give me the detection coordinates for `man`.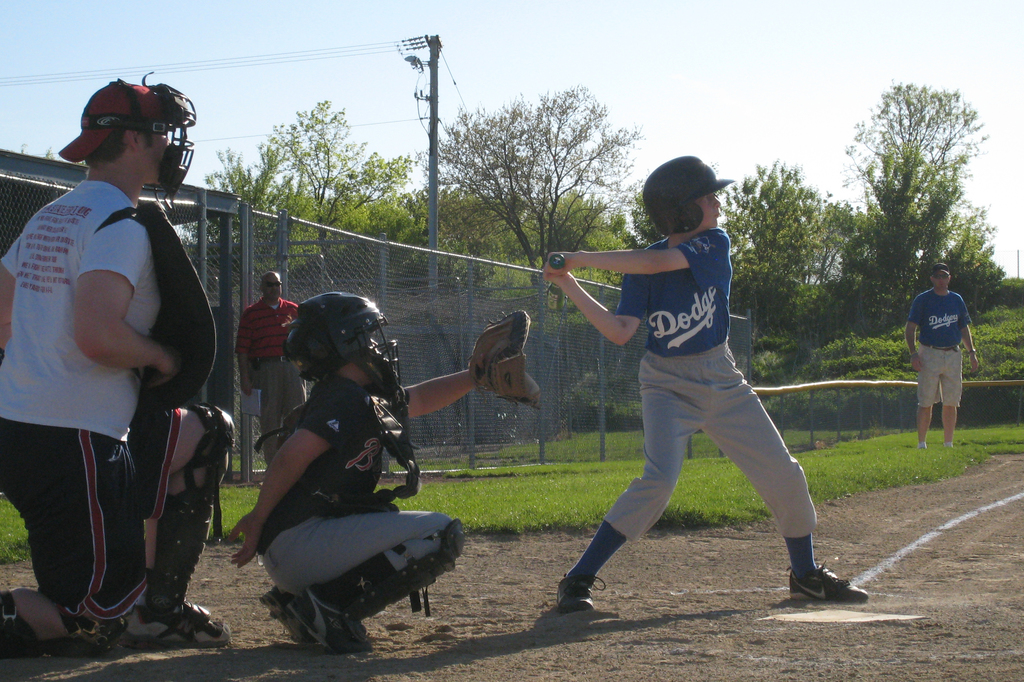
0 67 247 645.
